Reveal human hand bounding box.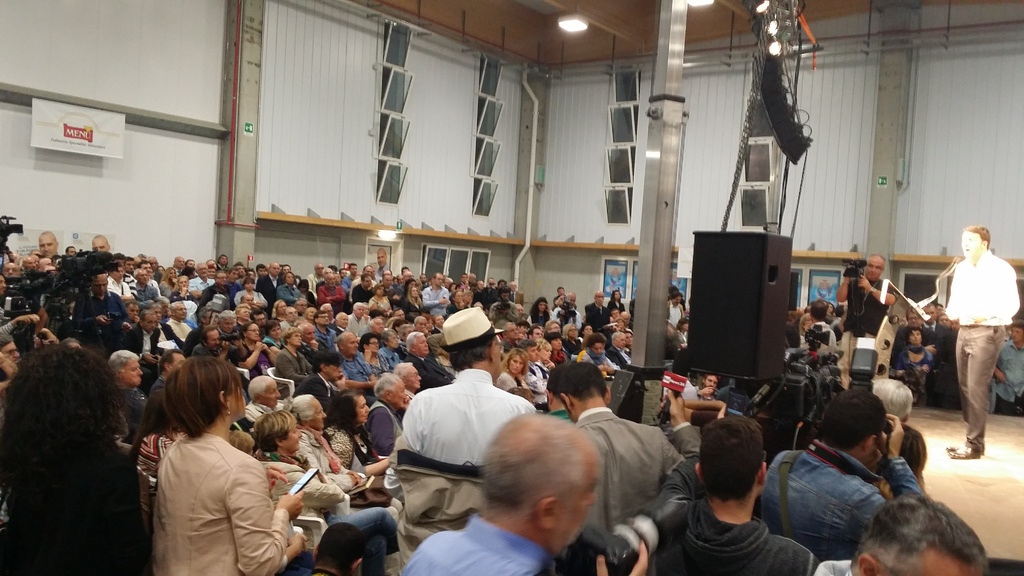
Revealed: rect(252, 340, 261, 351).
